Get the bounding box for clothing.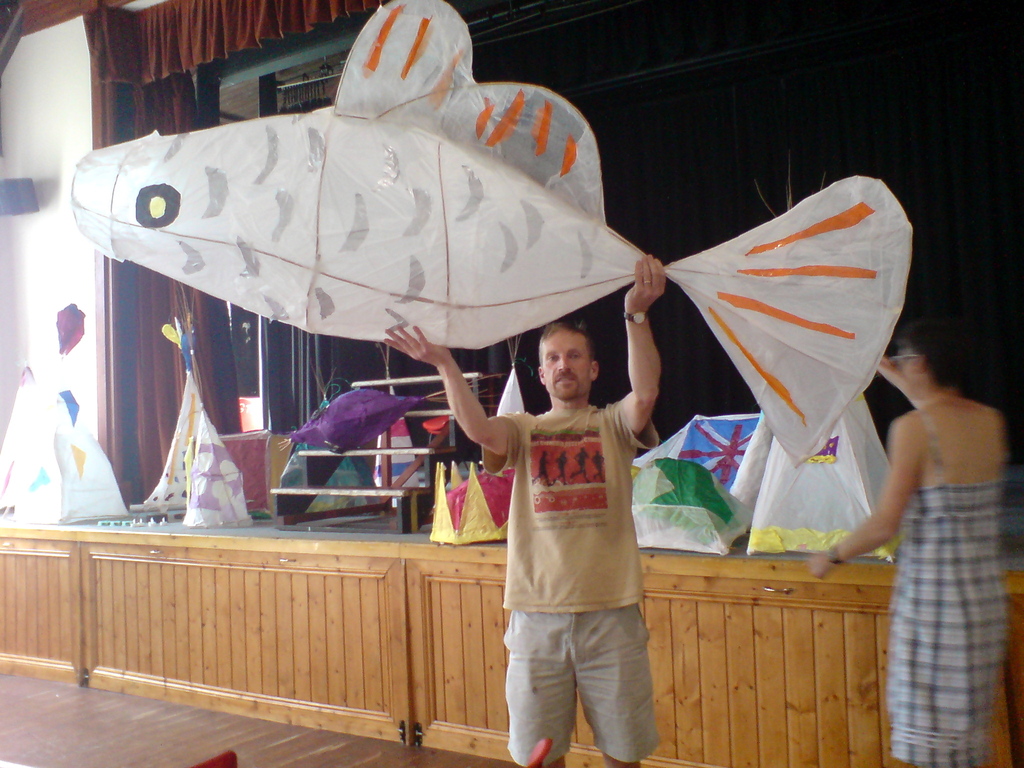
bbox(883, 399, 1004, 767).
